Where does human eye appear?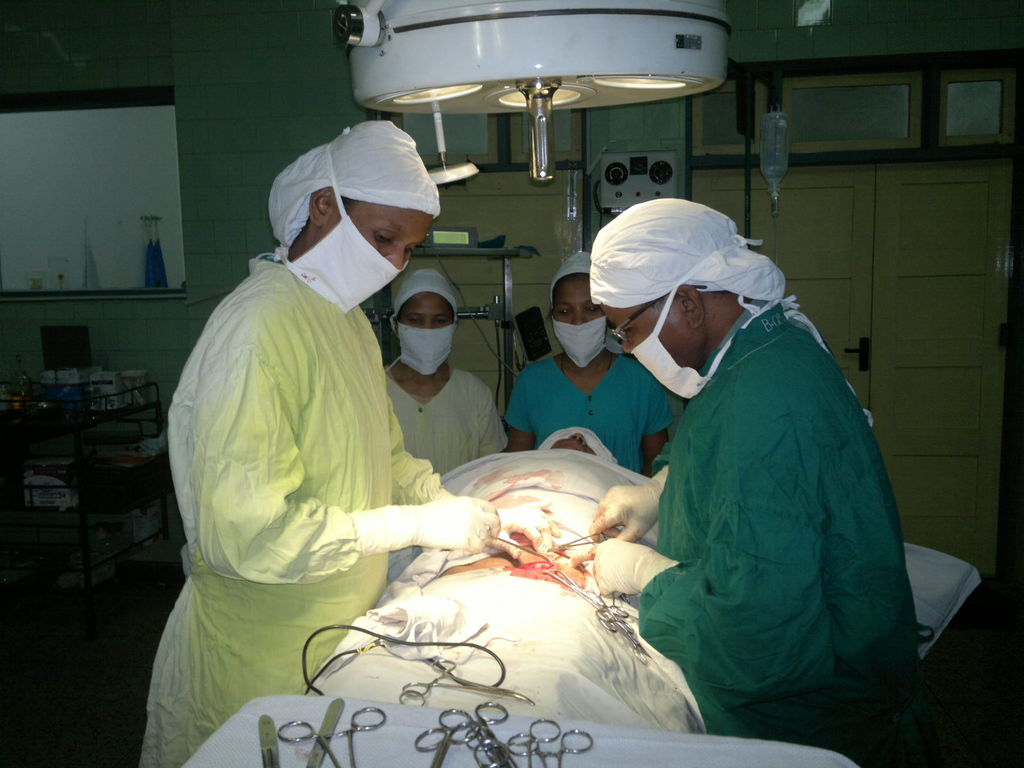
Appears at bbox=[624, 326, 634, 335].
